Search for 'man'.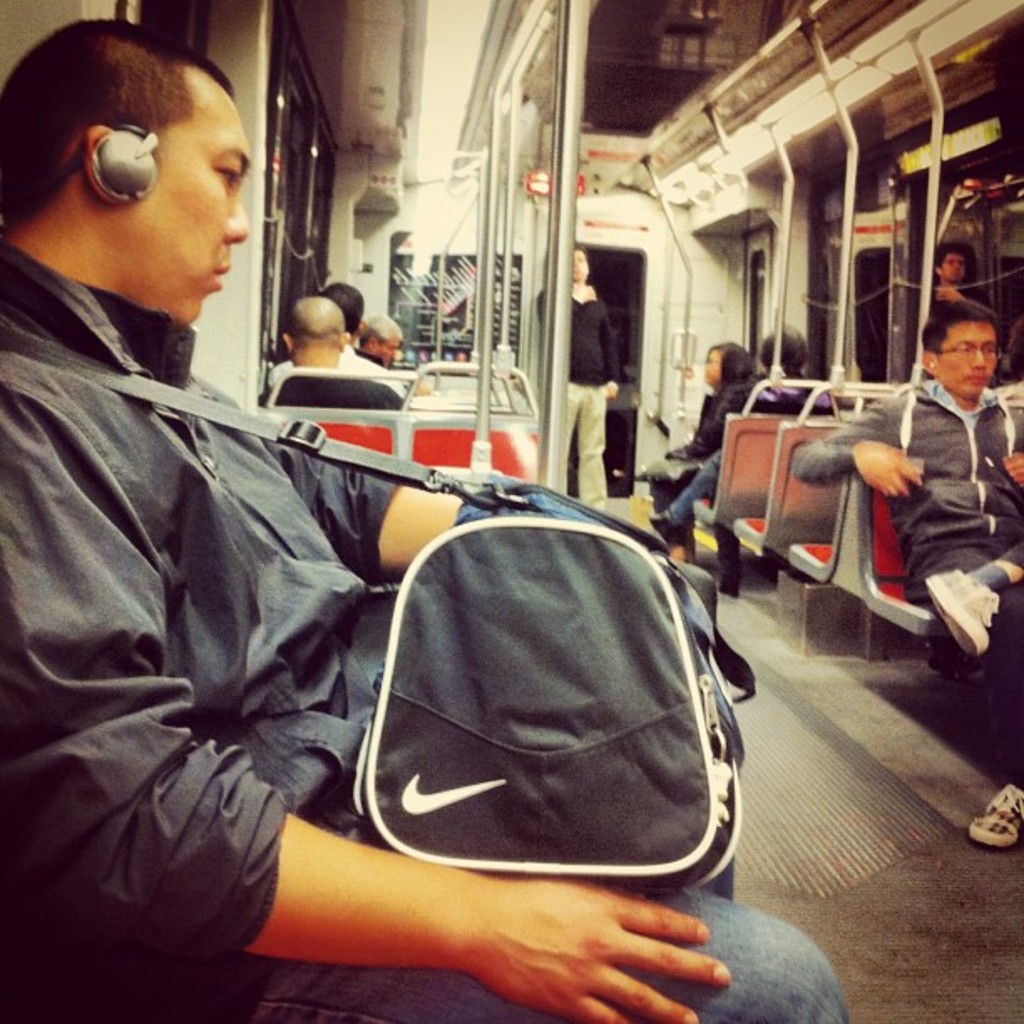
Found at BBox(790, 298, 1022, 850).
